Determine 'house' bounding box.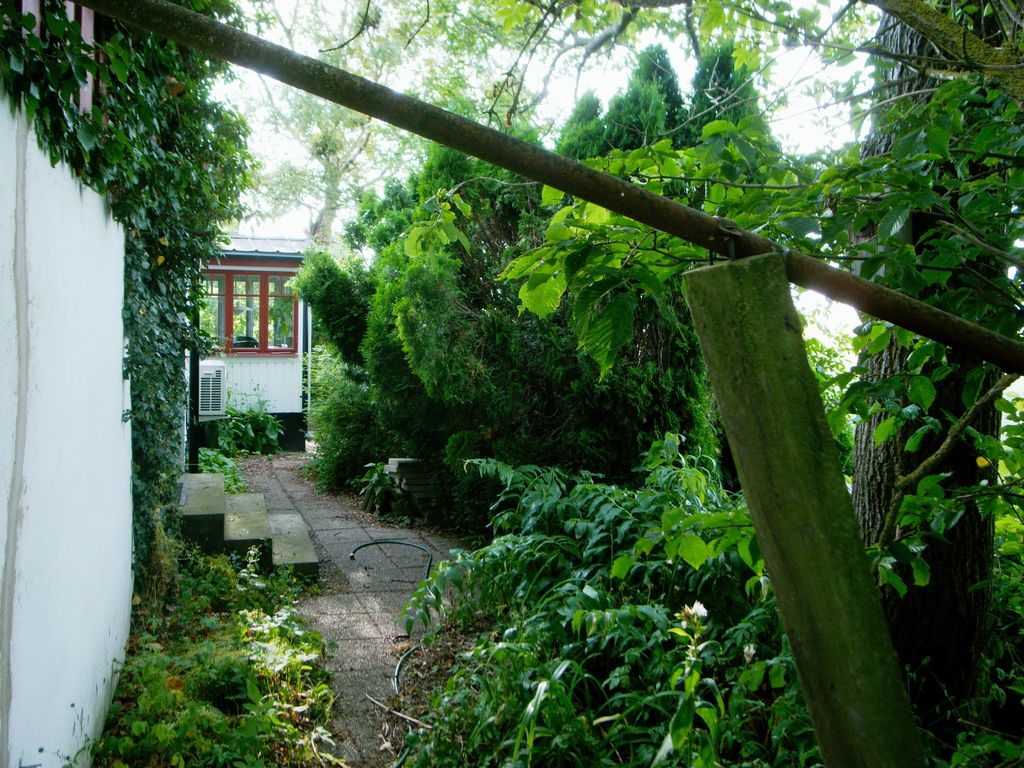
Determined: bbox(176, 206, 347, 449).
